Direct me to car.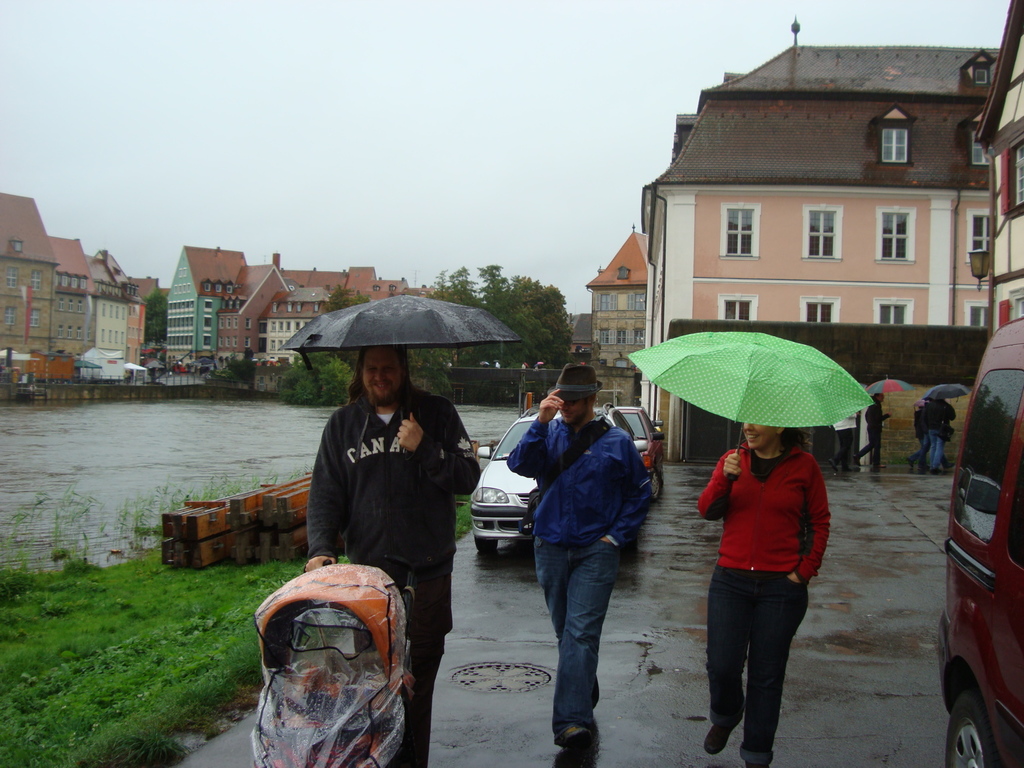
Direction: box=[464, 410, 640, 556].
